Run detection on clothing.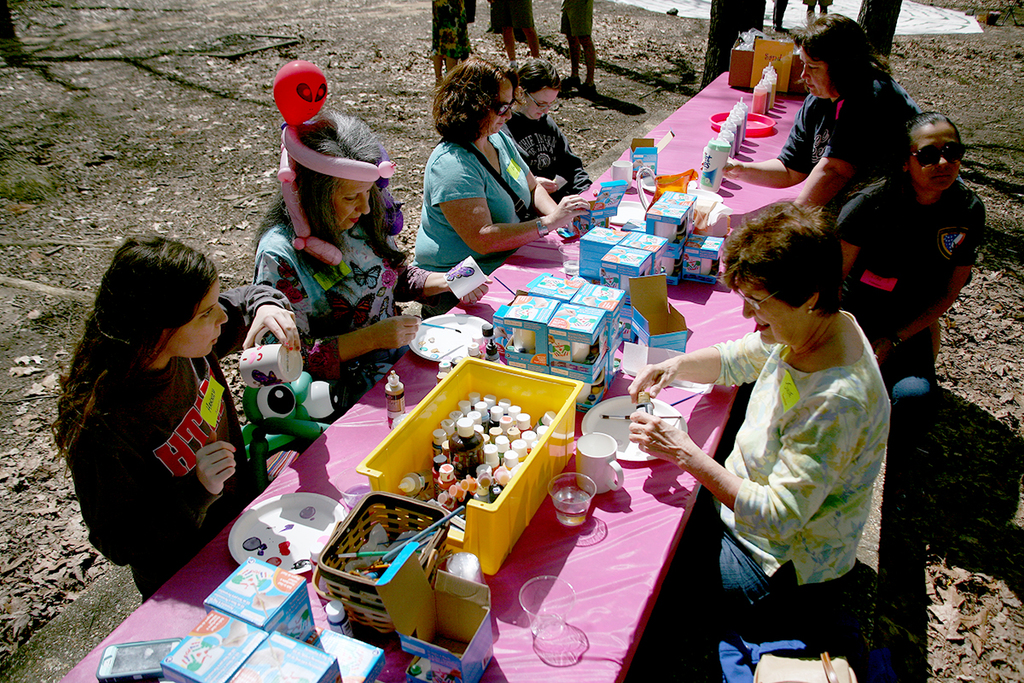
Result: {"x1": 410, "y1": 135, "x2": 529, "y2": 279}.
